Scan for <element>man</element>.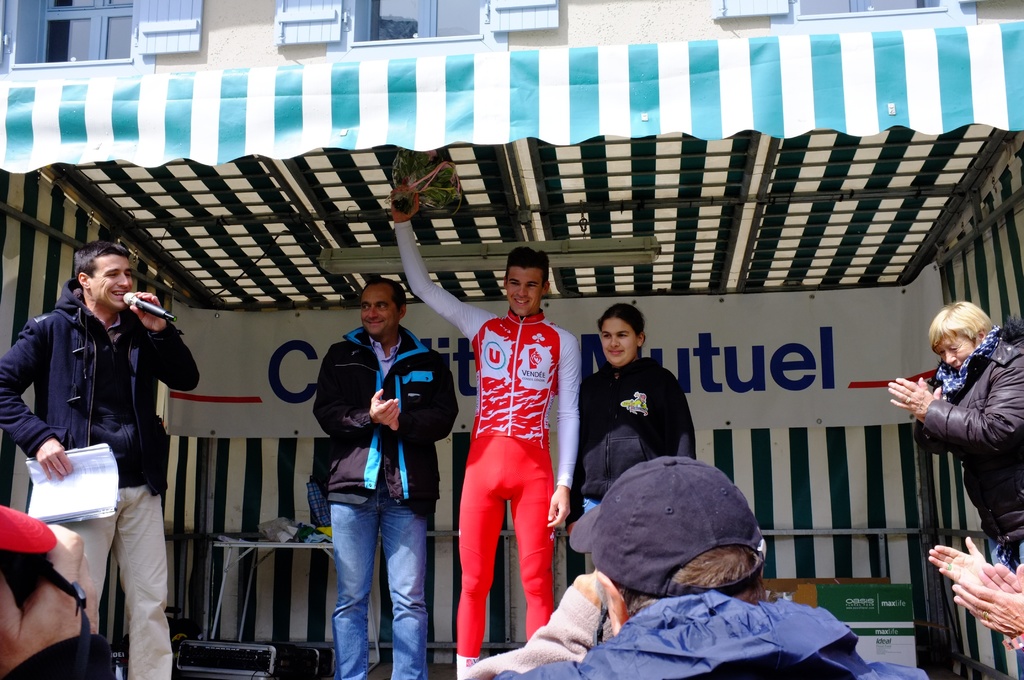
Scan result: (x1=388, y1=177, x2=582, y2=679).
